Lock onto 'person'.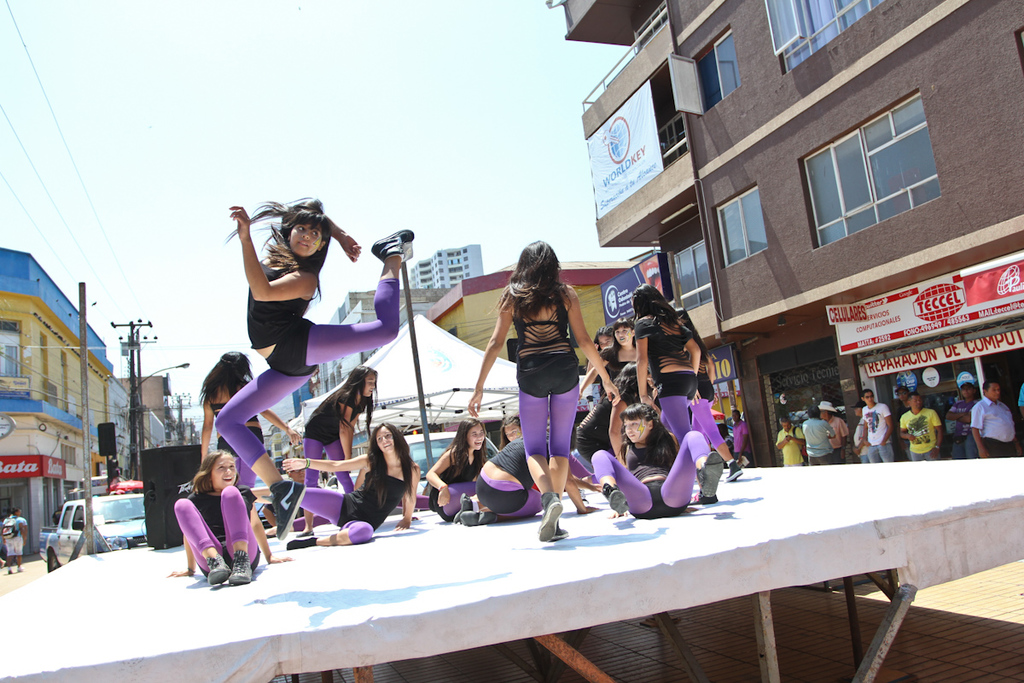
Locked: detection(636, 287, 713, 493).
